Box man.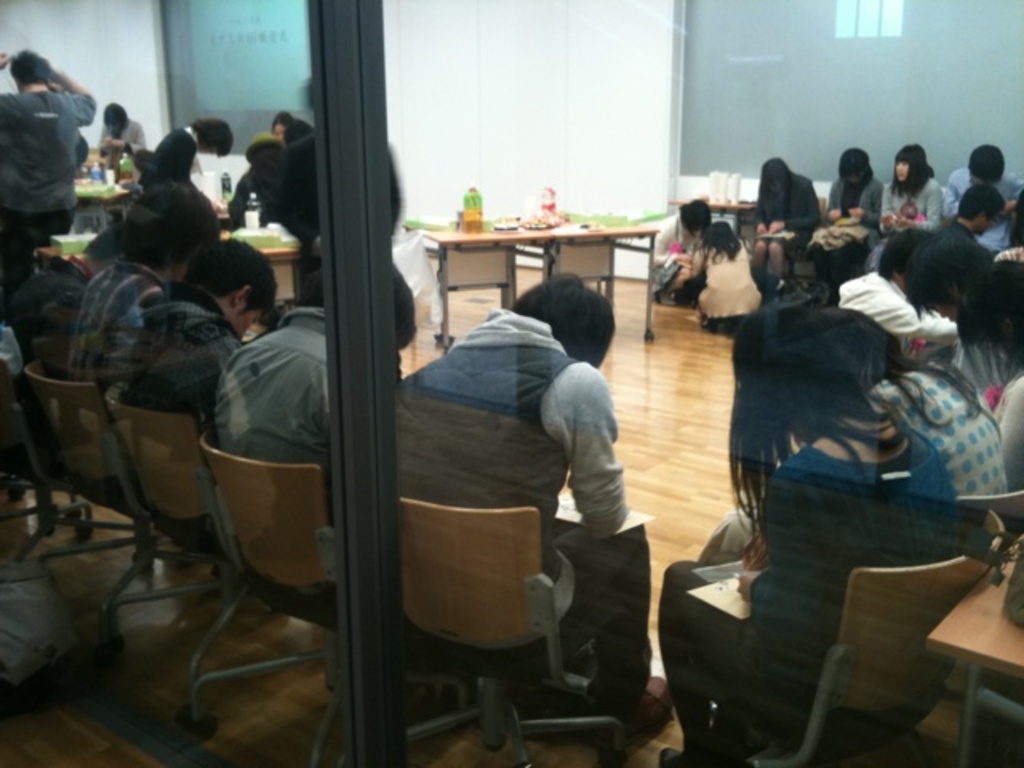
[0,45,98,288].
